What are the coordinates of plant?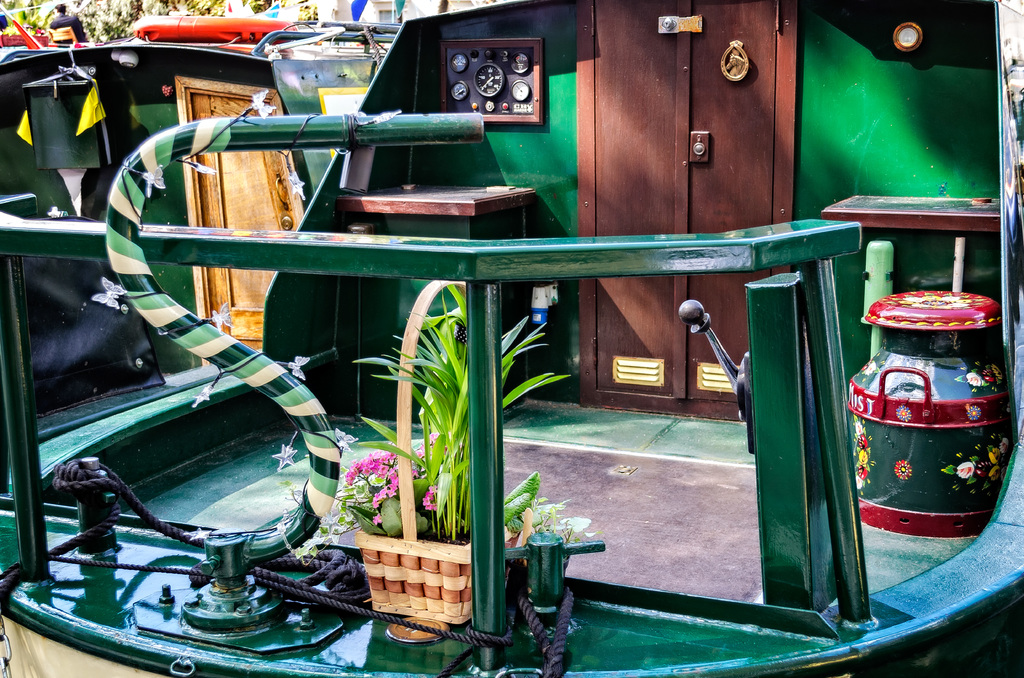
bbox=(269, 282, 602, 572).
